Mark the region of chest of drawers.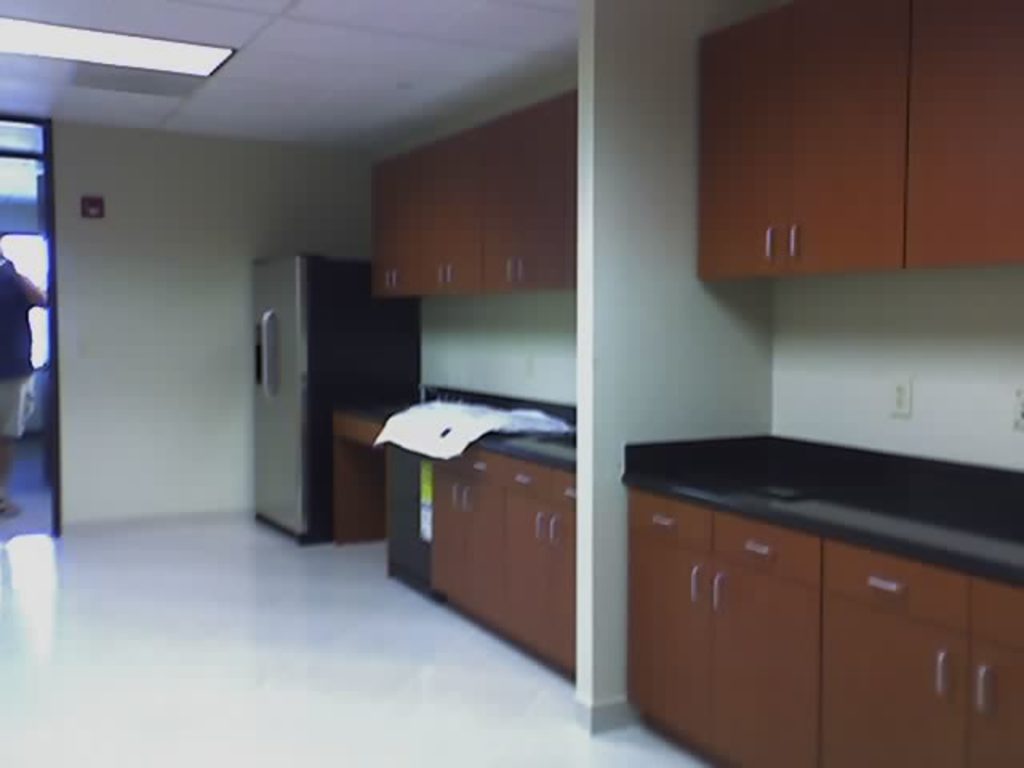
Region: 627/490/1022/766.
